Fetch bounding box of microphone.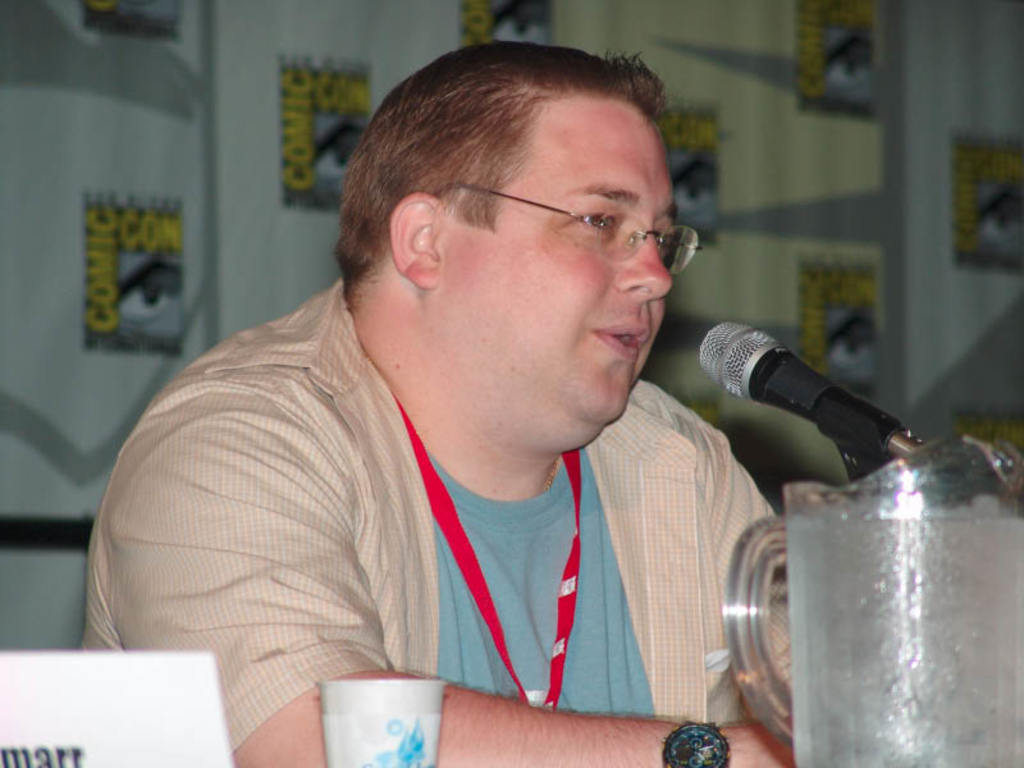
Bbox: region(673, 323, 932, 480).
